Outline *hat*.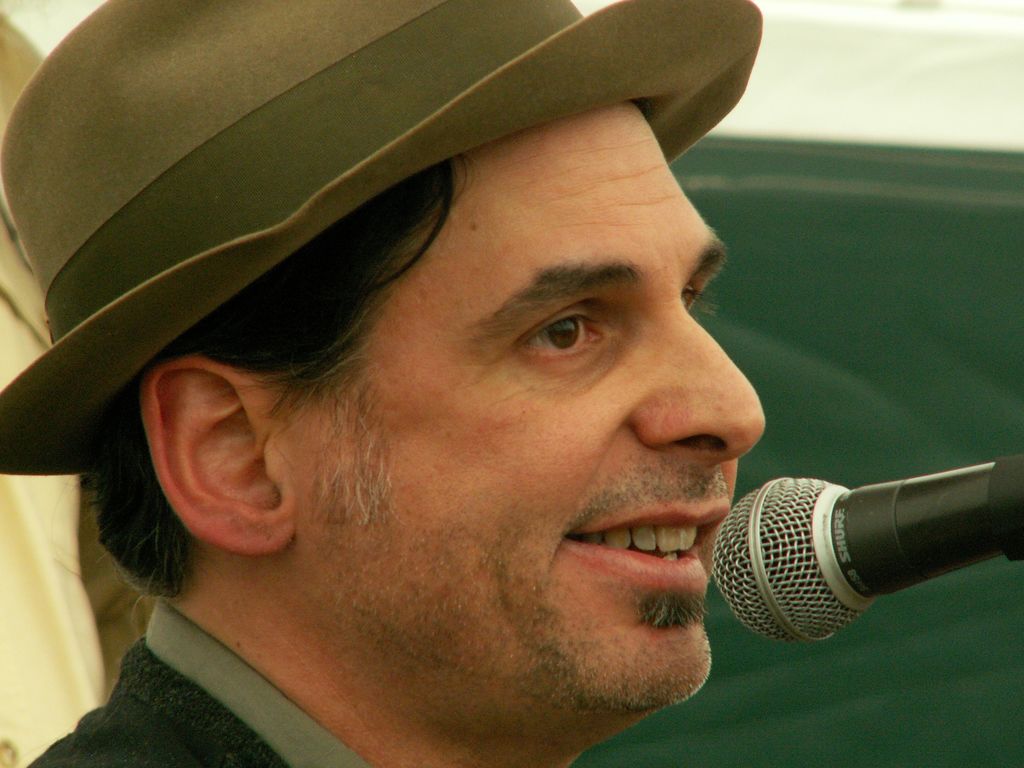
Outline: 0,0,760,477.
